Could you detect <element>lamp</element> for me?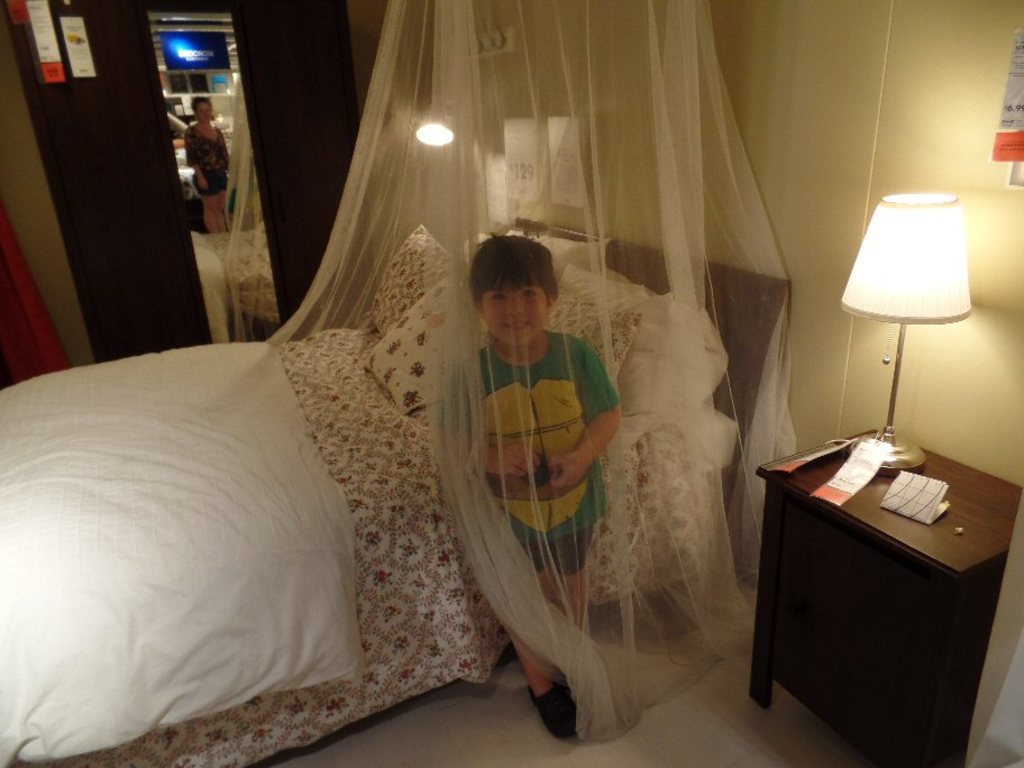
Detection result: {"x1": 838, "y1": 163, "x2": 978, "y2": 500}.
